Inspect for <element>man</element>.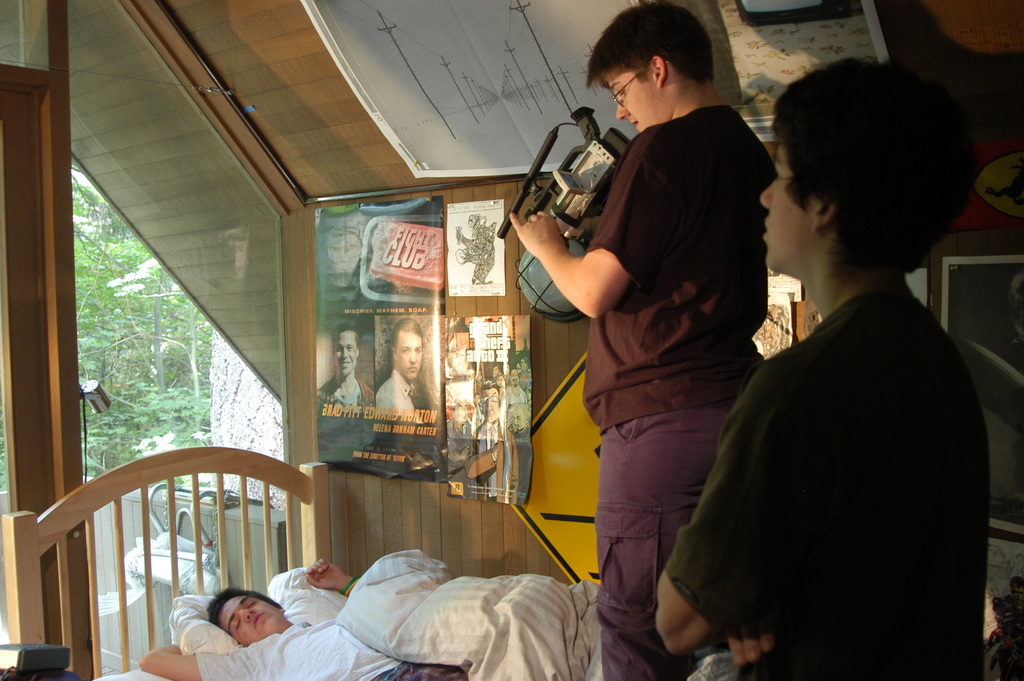
Inspection: (x1=502, y1=0, x2=780, y2=680).
